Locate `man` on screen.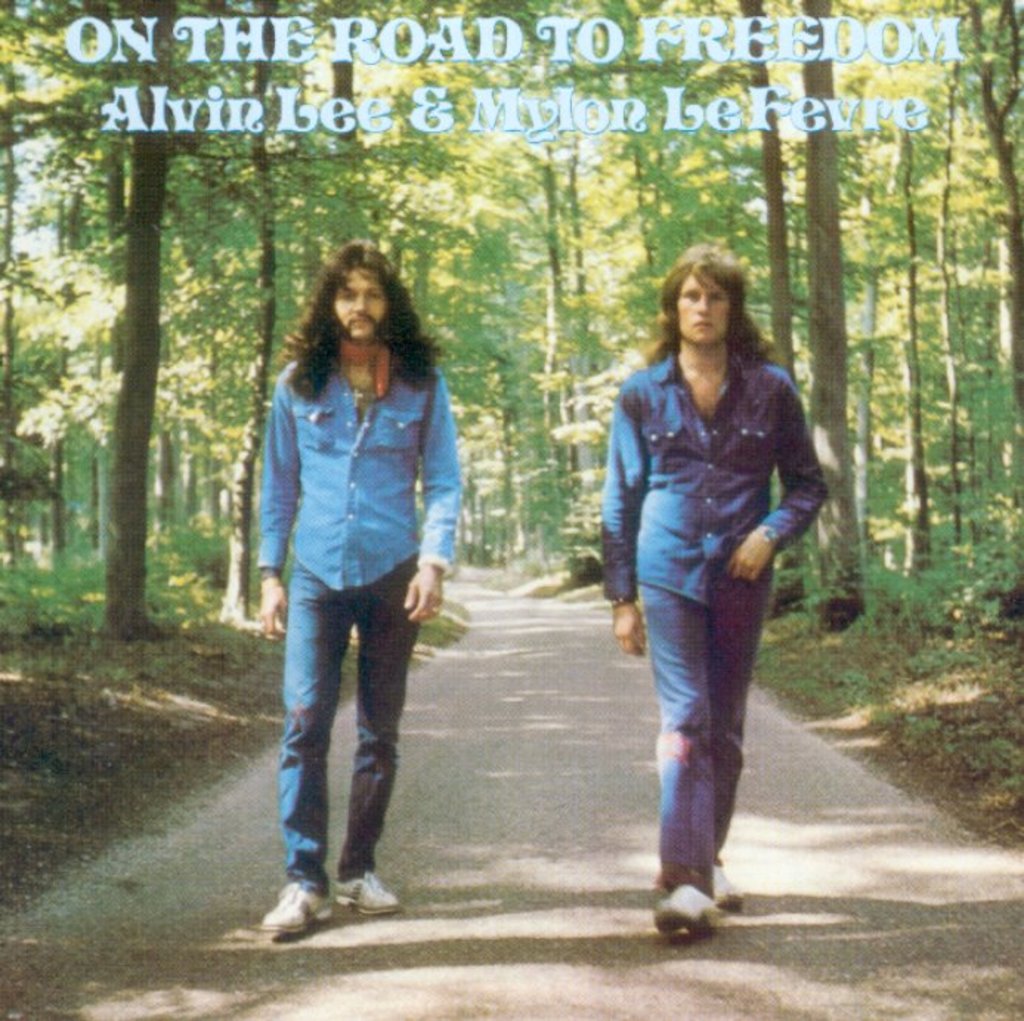
On screen at [593, 247, 830, 938].
